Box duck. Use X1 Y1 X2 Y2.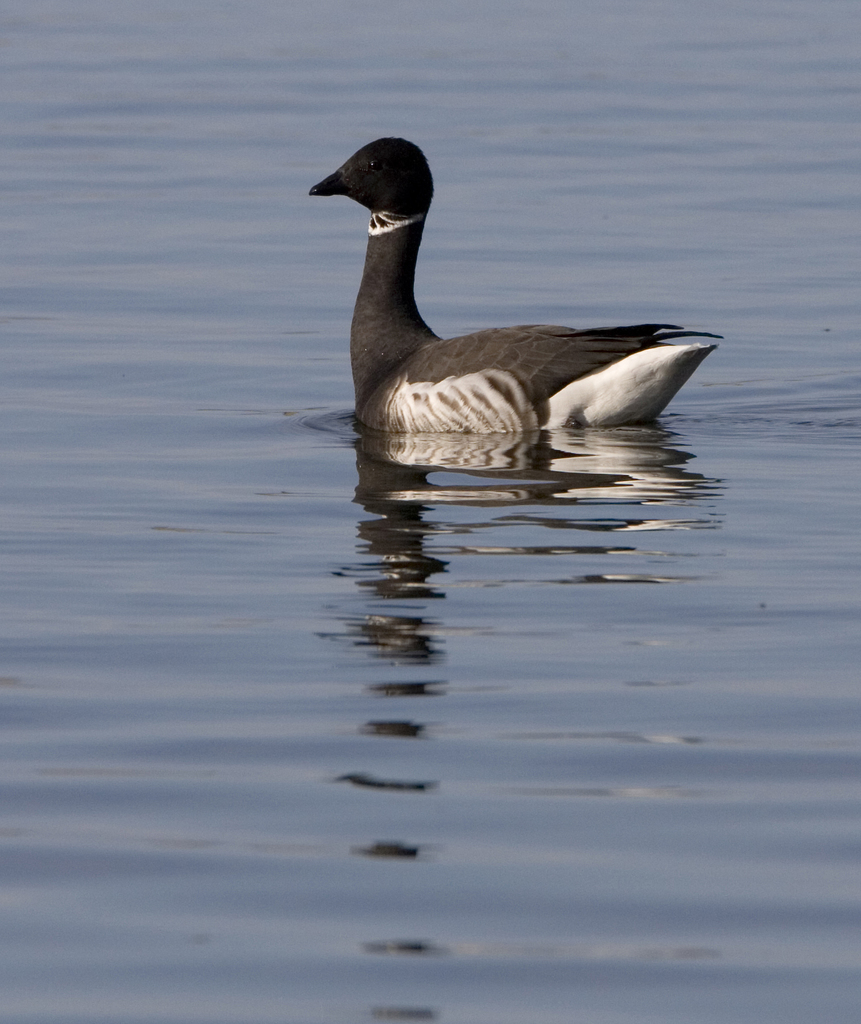
306 120 738 471.
